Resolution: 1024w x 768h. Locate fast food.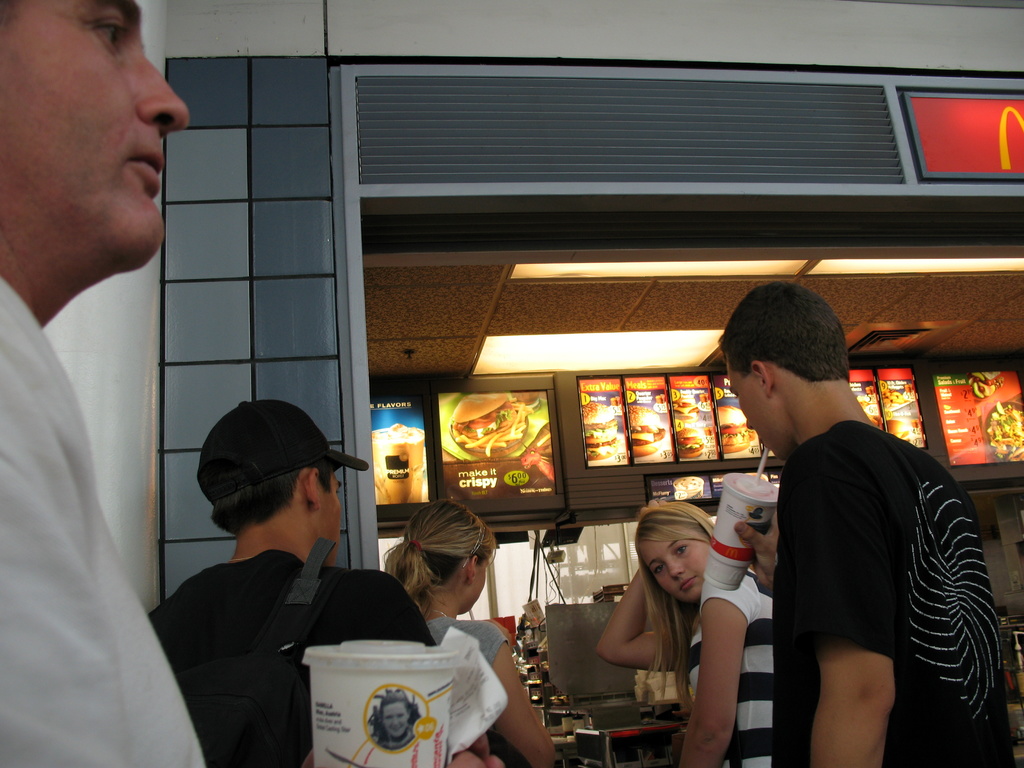
left=984, top=404, right=1023, bottom=460.
